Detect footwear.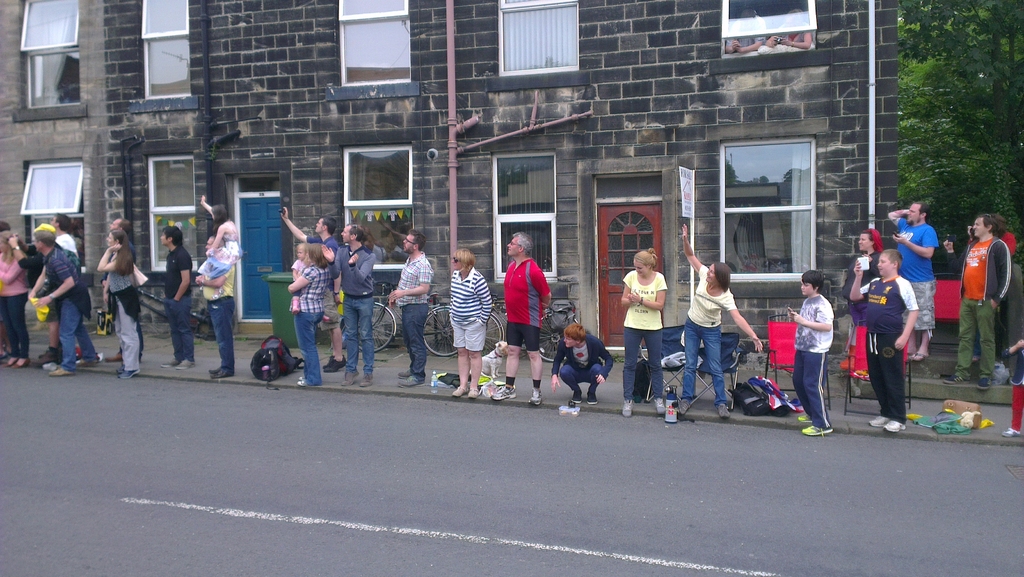
Detected at left=104, top=352, right=124, bottom=361.
